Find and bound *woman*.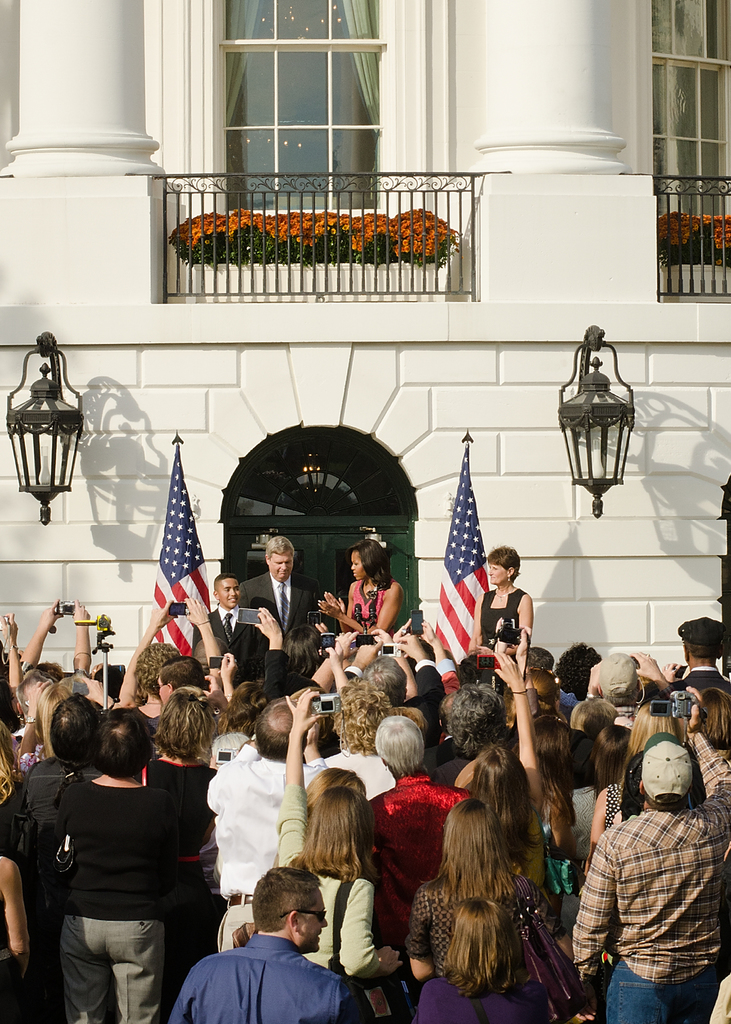
Bound: {"x1": 417, "y1": 794, "x2": 543, "y2": 983}.
